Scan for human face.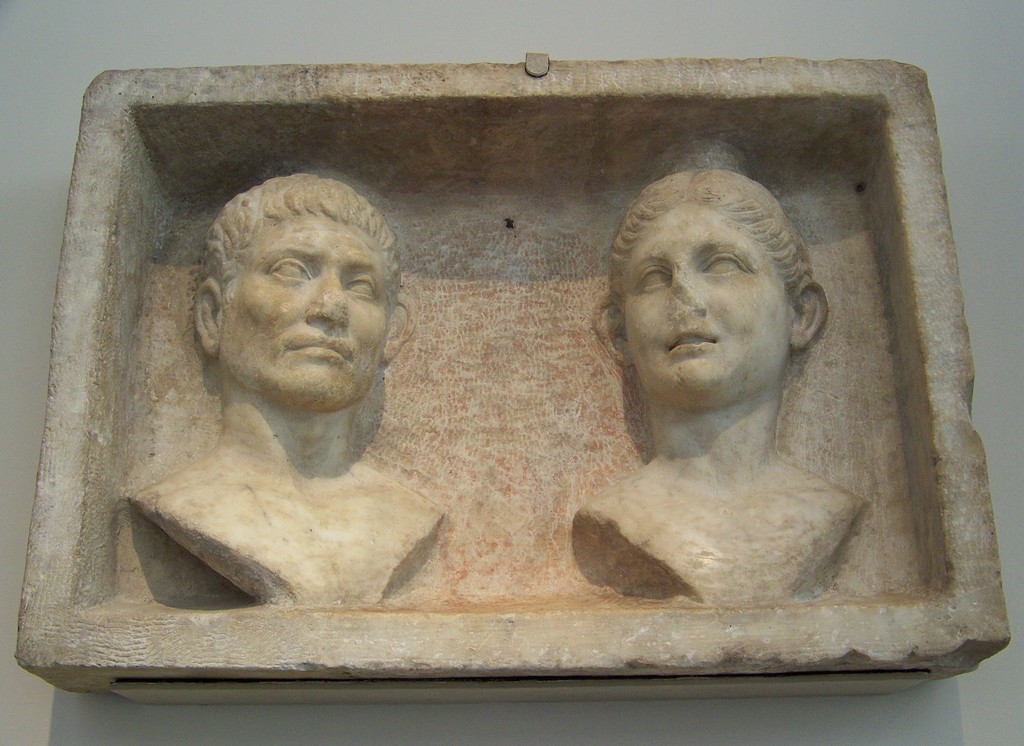
Scan result: {"x1": 629, "y1": 208, "x2": 792, "y2": 401}.
